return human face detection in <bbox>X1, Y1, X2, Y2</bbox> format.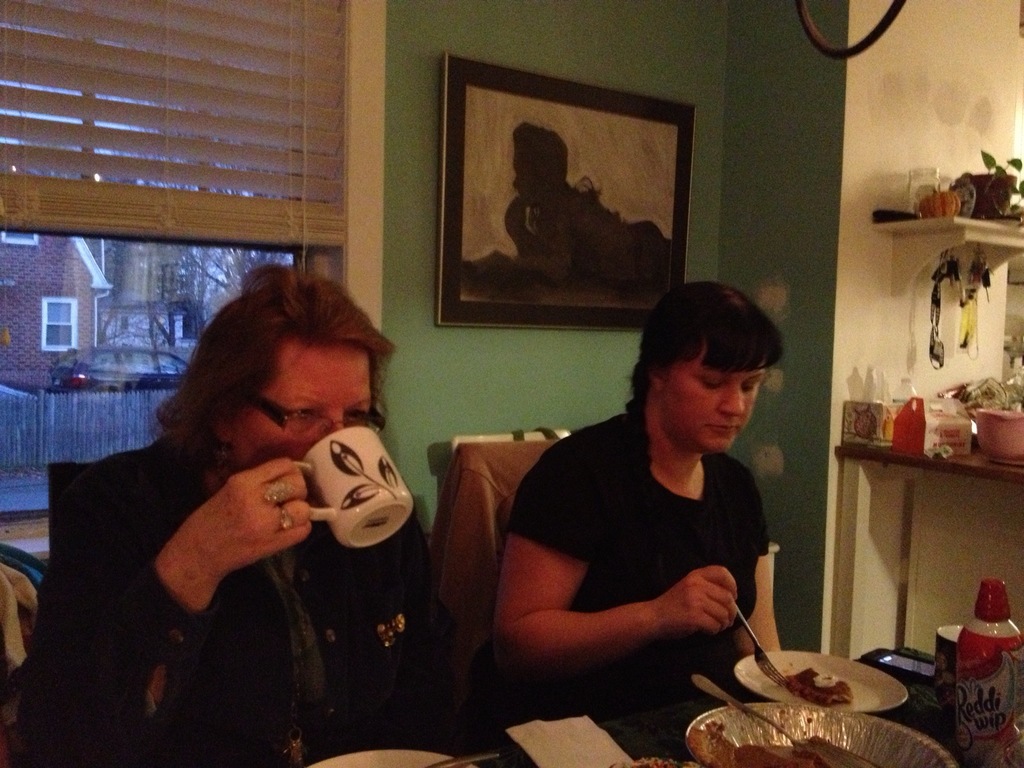
<bbox>665, 348, 762, 452</bbox>.
